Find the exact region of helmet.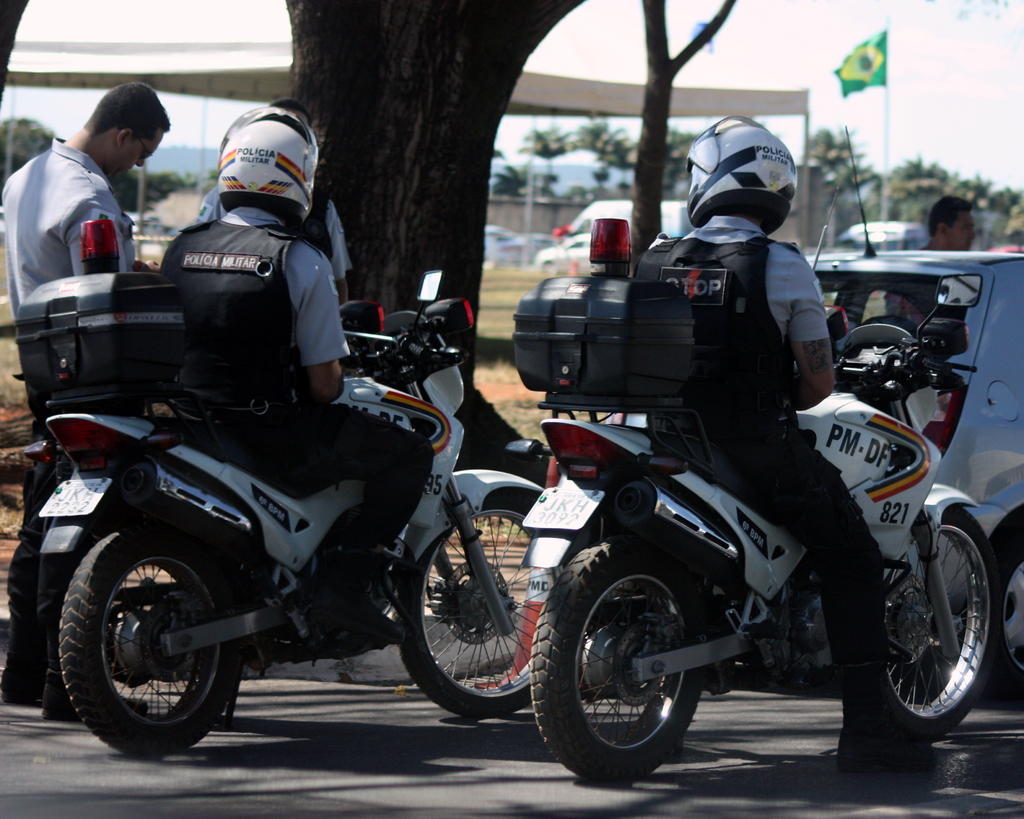
Exact region: select_region(215, 104, 322, 224).
